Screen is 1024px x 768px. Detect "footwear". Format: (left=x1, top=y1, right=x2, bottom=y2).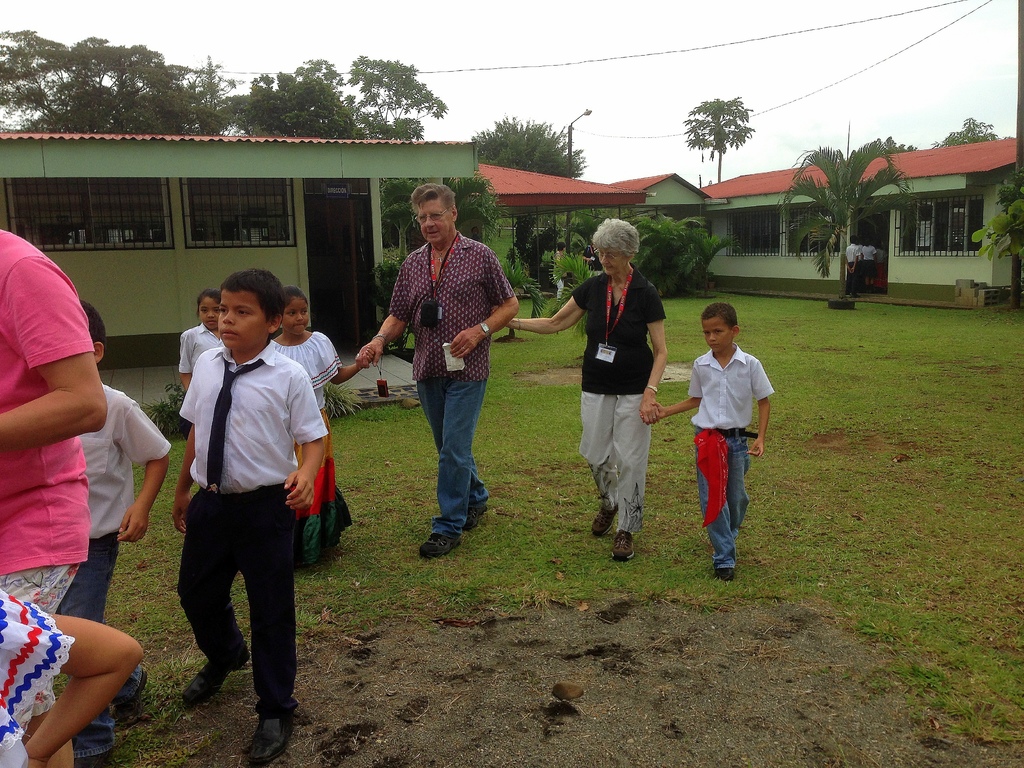
(left=177, top=660, right=219, bottom=710).
